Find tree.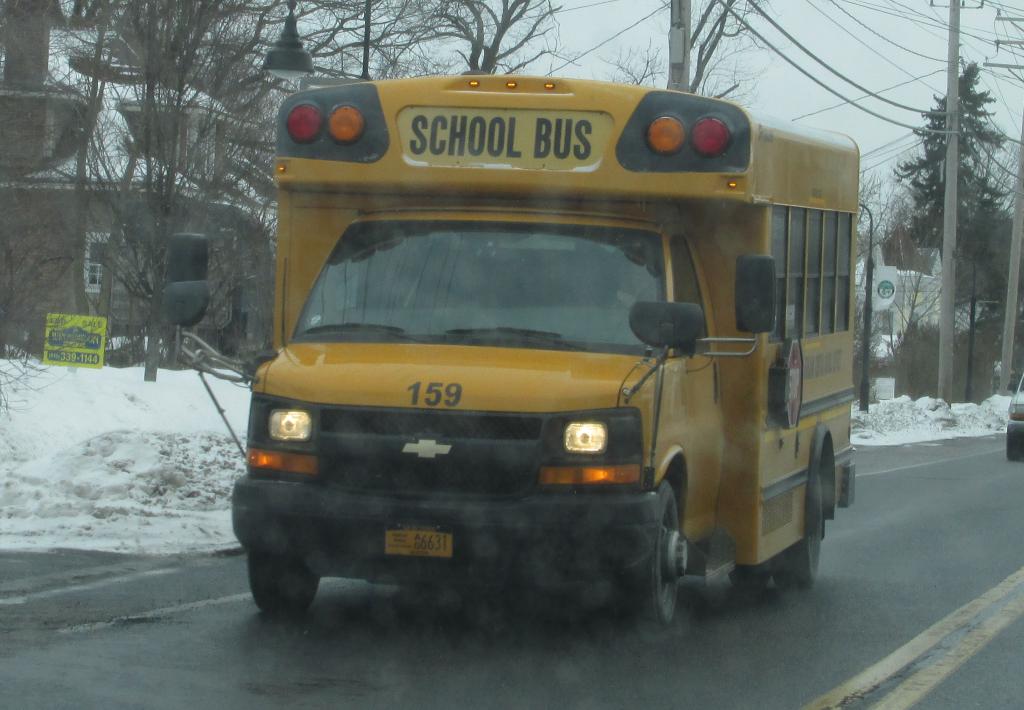
l=601, t=0, r=782, b=111.
